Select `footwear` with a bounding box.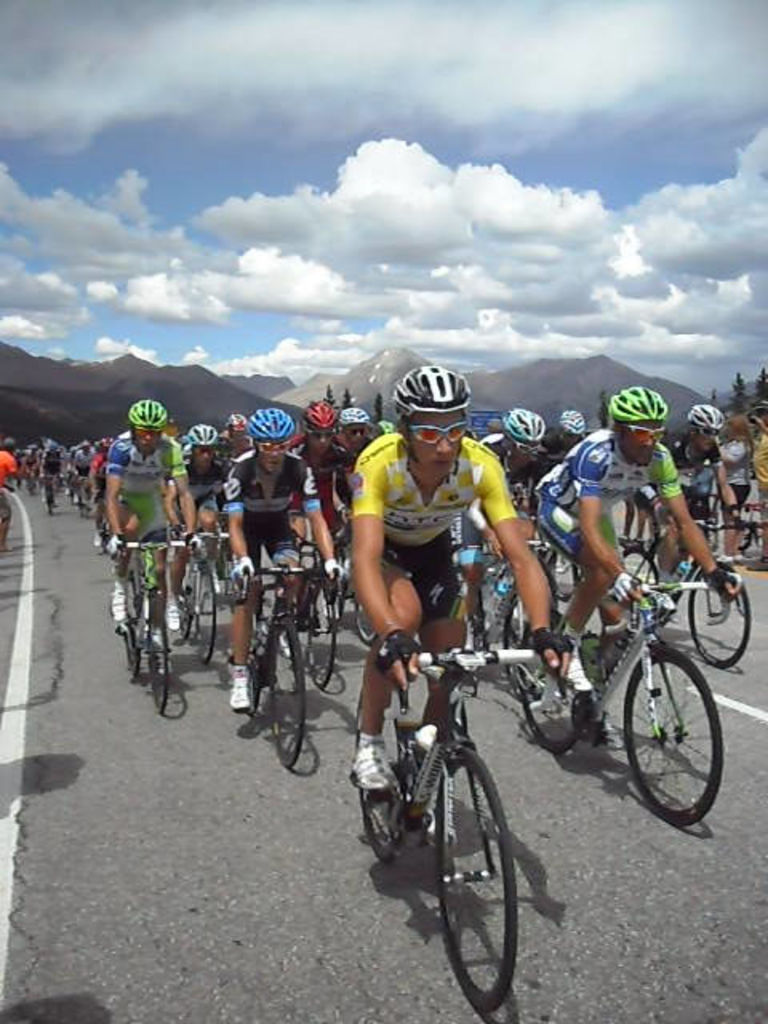
box(224, 662, 258, 715).
